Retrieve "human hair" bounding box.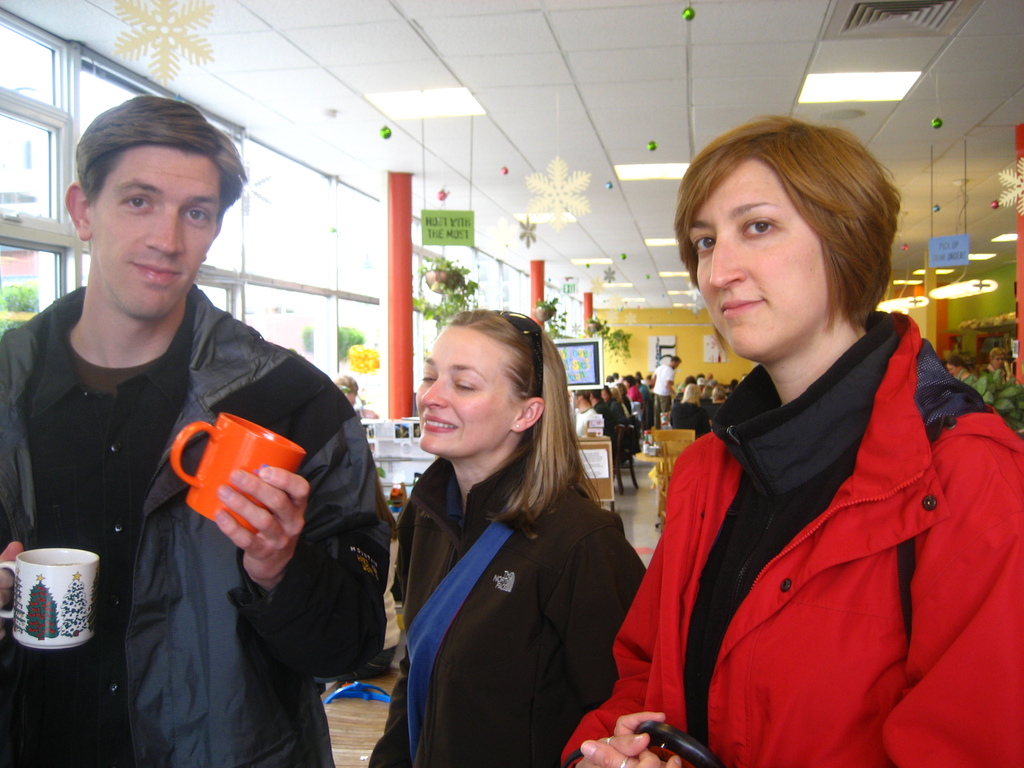
Bounding box: left=673, top=358, right=683, bottom=365.
